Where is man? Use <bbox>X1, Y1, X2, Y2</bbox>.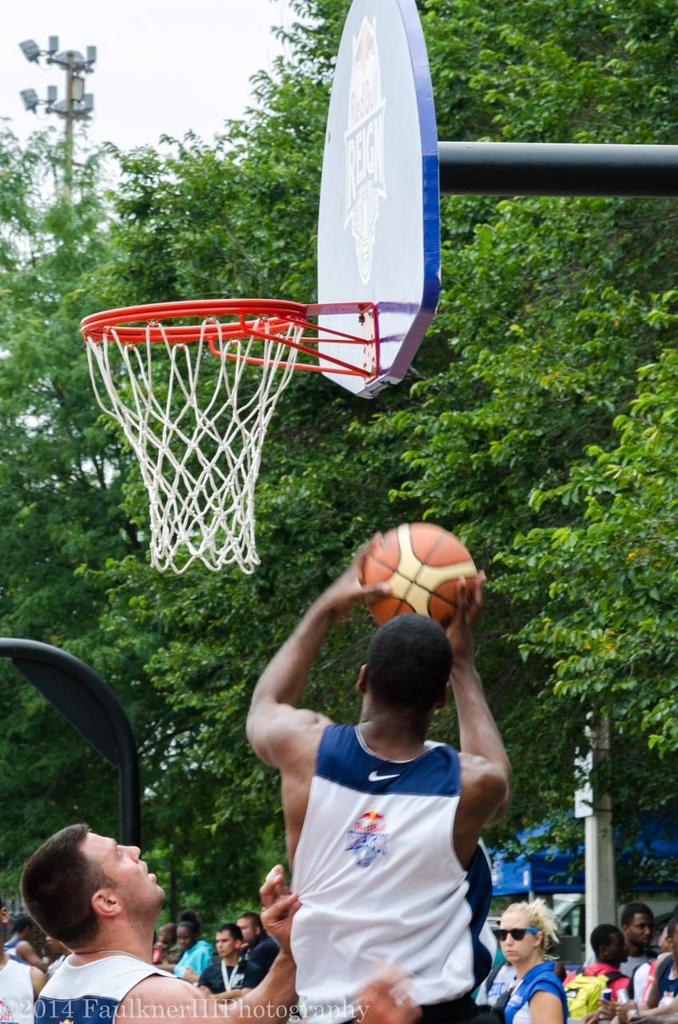
<bbox>235, 563, 523, 1023</bbox>.
